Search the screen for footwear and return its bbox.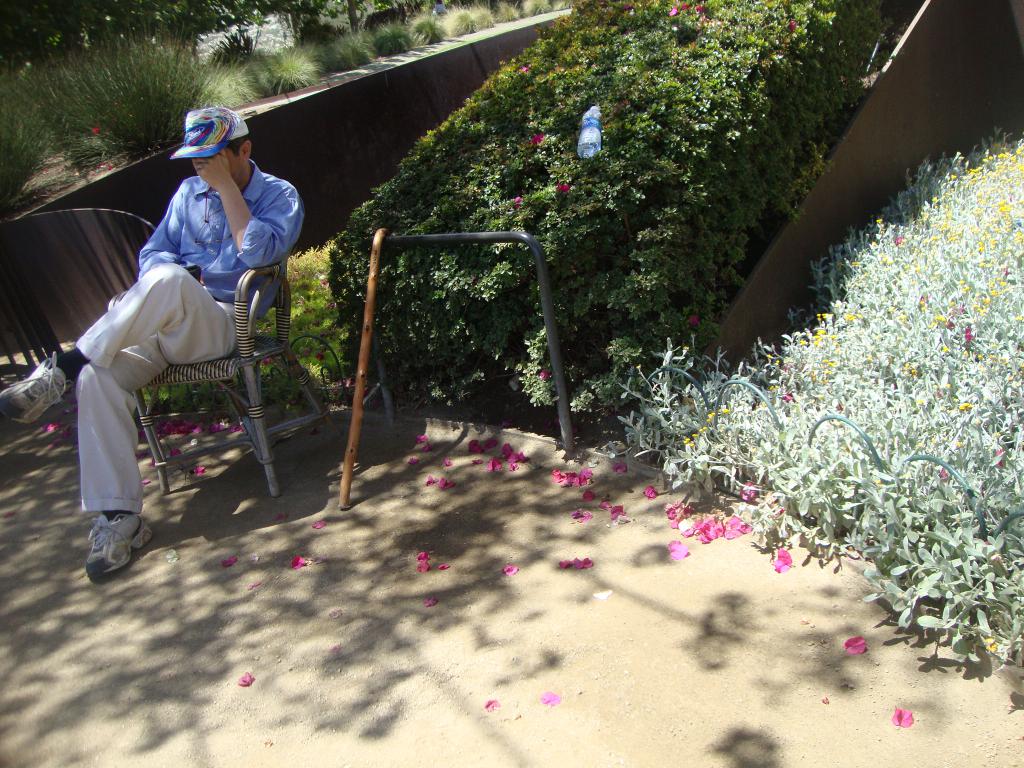
Found: (0,355,72,420).
